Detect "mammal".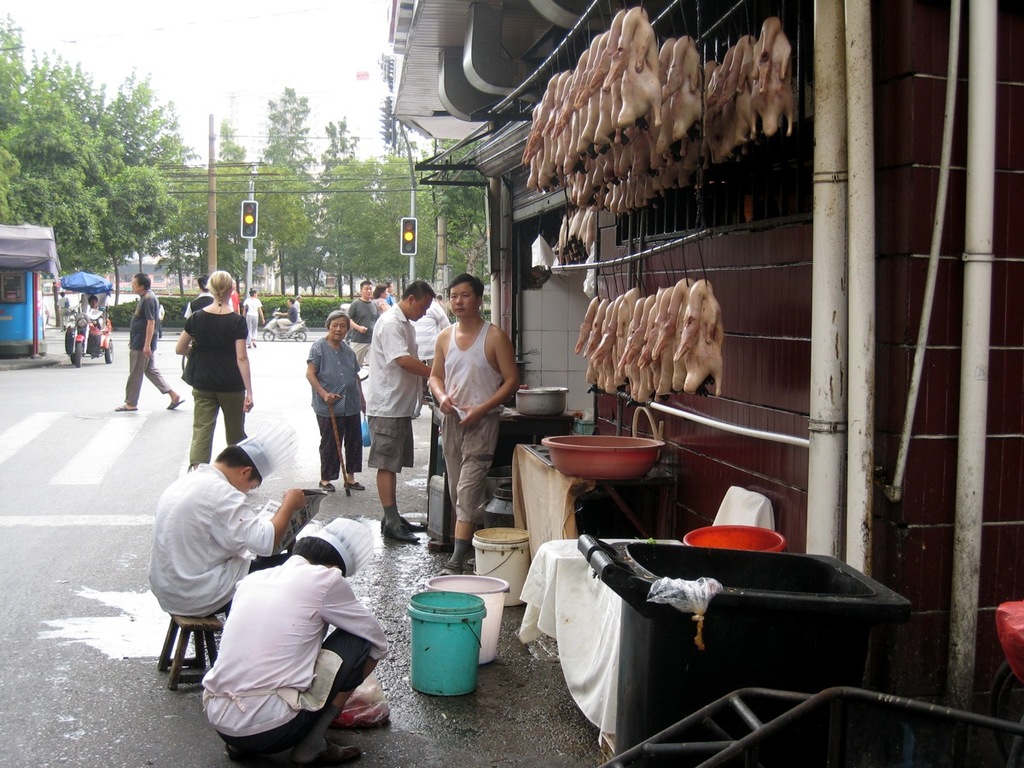
Detected at <region>306, 308, 369, 492</region>.
